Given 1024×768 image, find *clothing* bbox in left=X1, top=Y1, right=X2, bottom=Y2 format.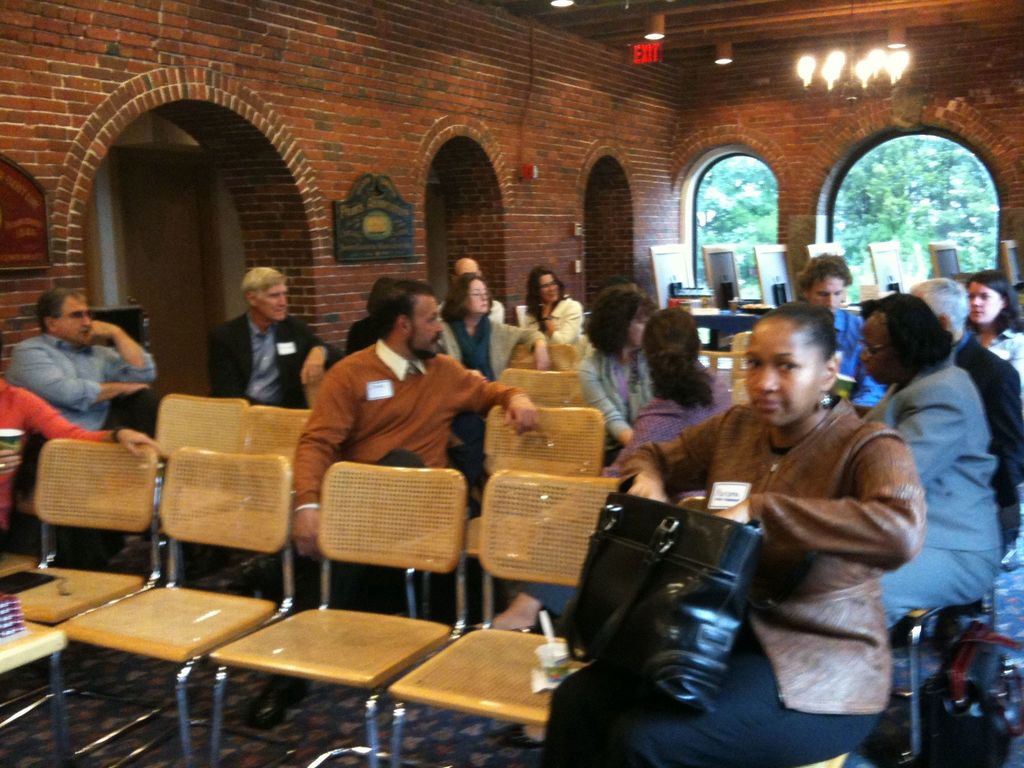
left=525, top=296, right=585, bottom=344.
